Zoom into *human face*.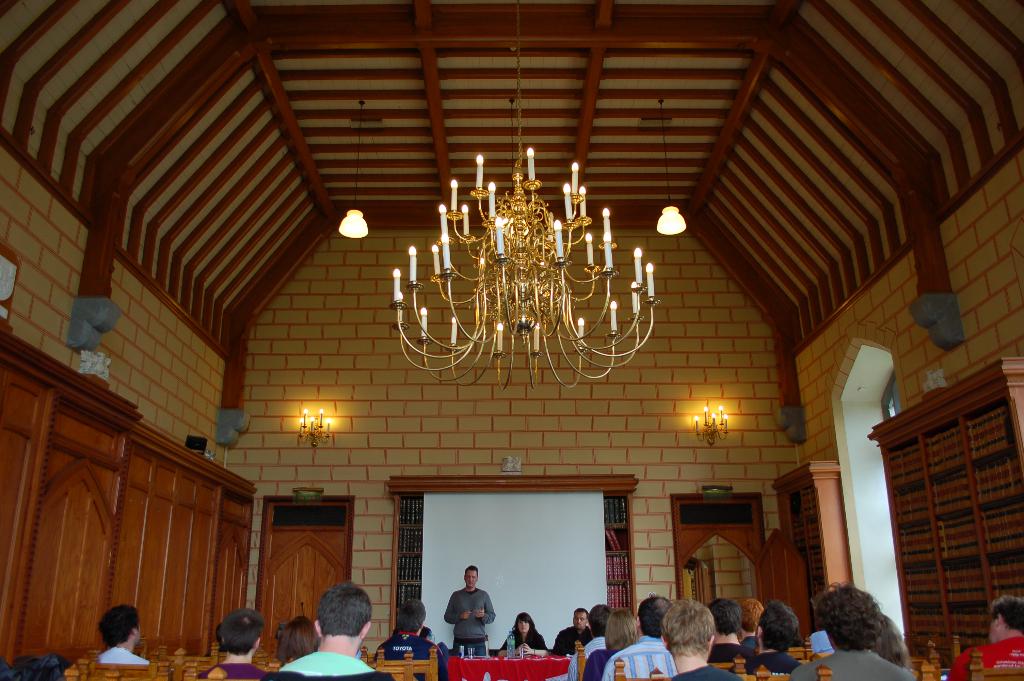
Zoom target: select_region(518, 620, 531, 635).
